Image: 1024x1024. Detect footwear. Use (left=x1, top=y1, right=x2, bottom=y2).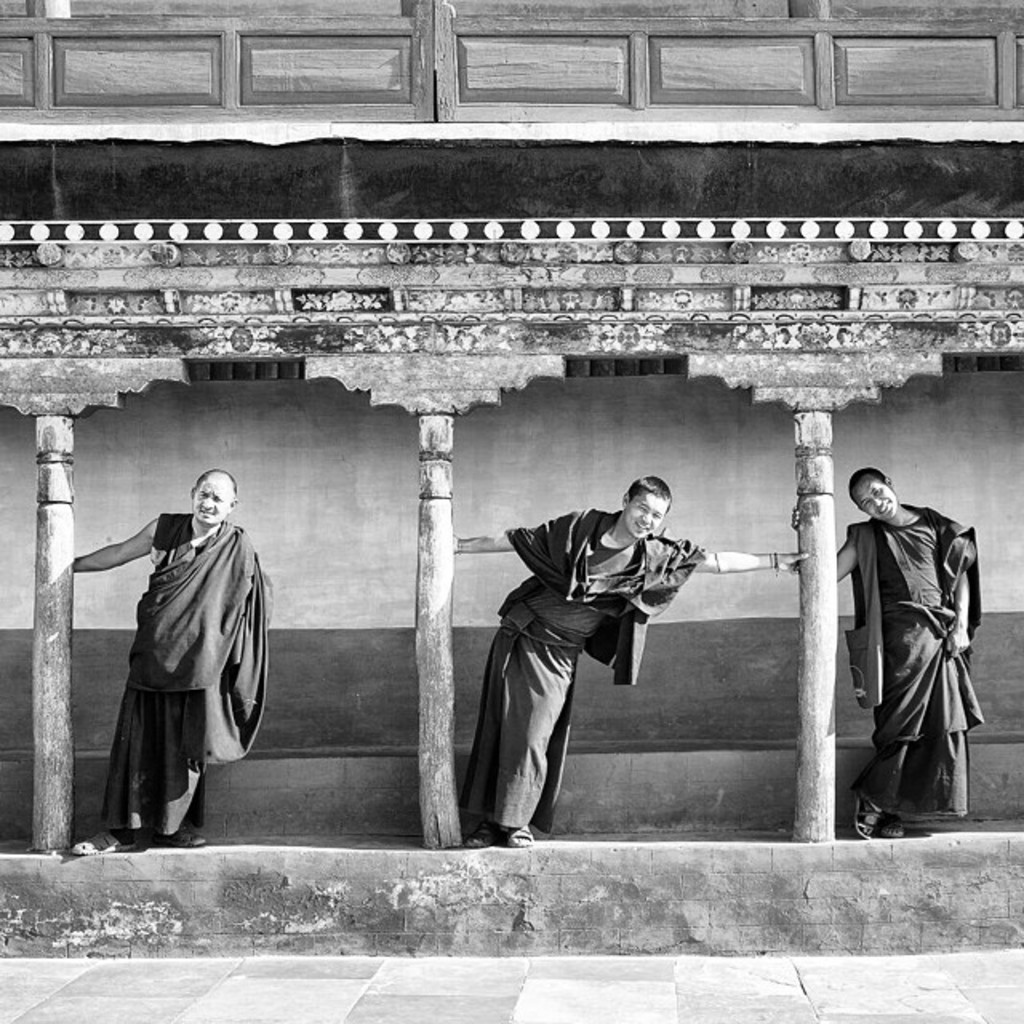
(left=163, top=822, right=205, bottom=853).
